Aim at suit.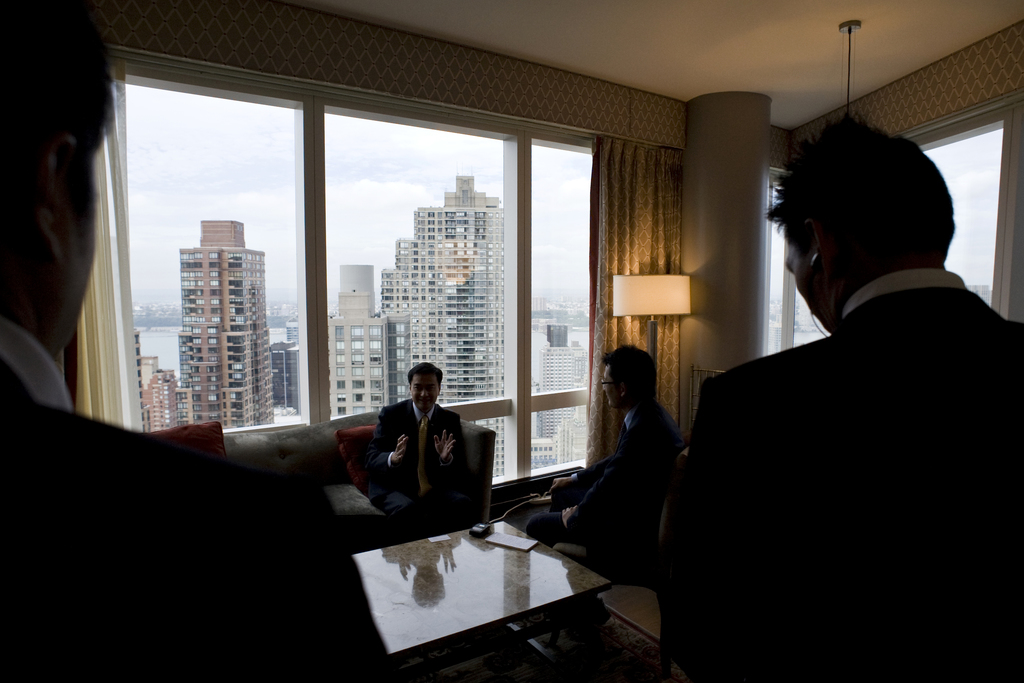
Aimed at bbox=(0, 315, 394, 682).
